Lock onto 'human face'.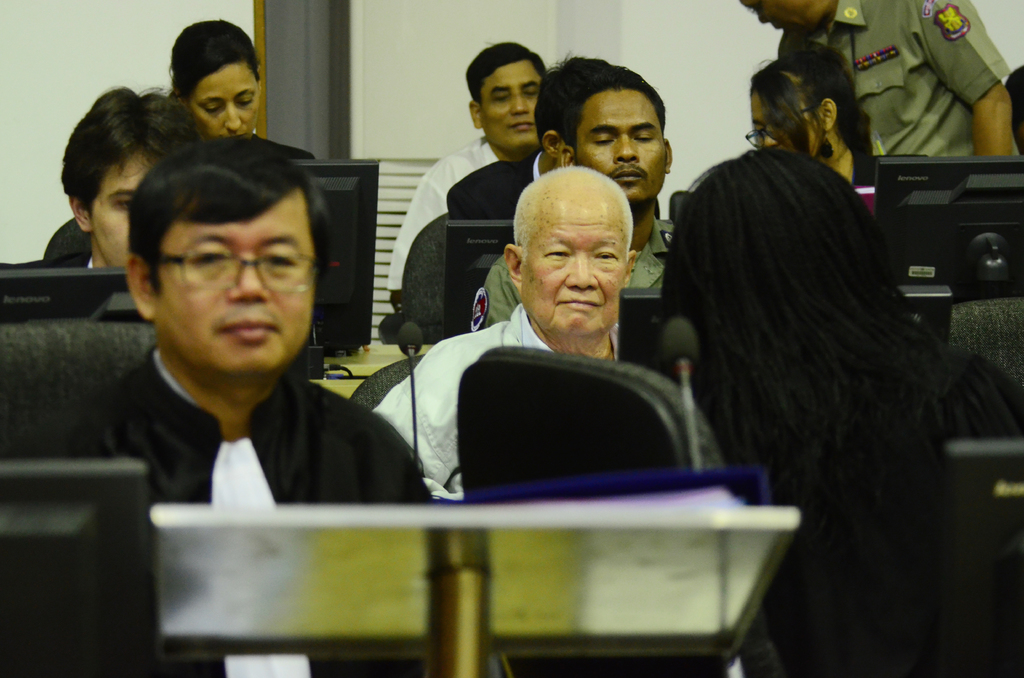
Locked: box=[474, 55, 540, 151].
